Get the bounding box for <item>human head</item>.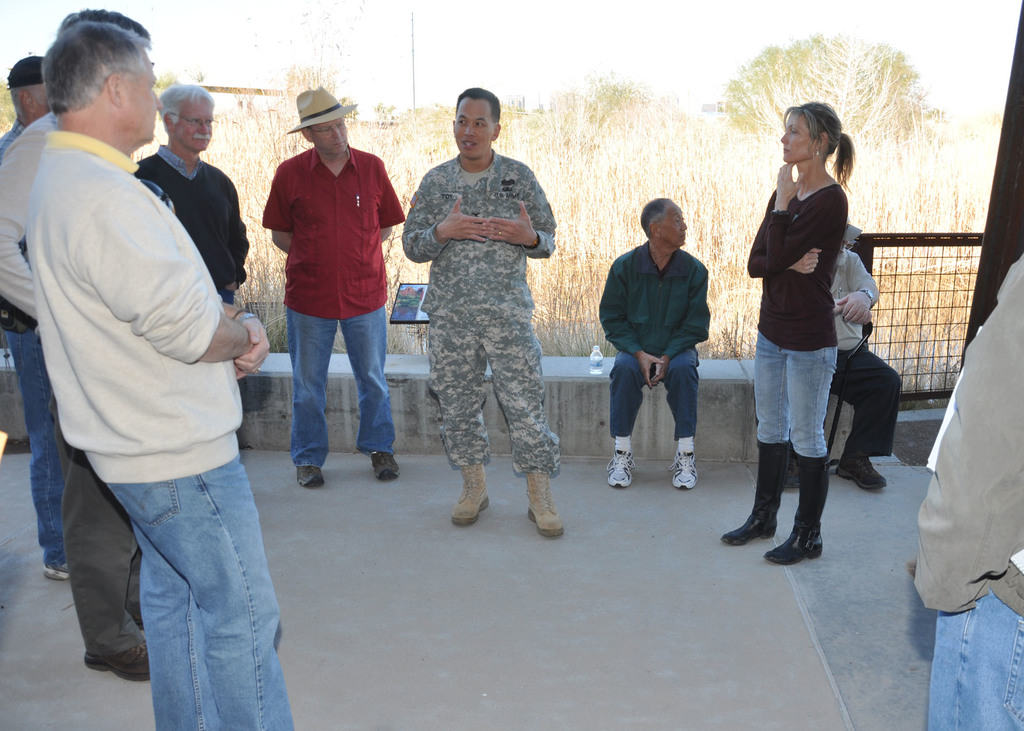
select_region(780, 102, 844, 165).
